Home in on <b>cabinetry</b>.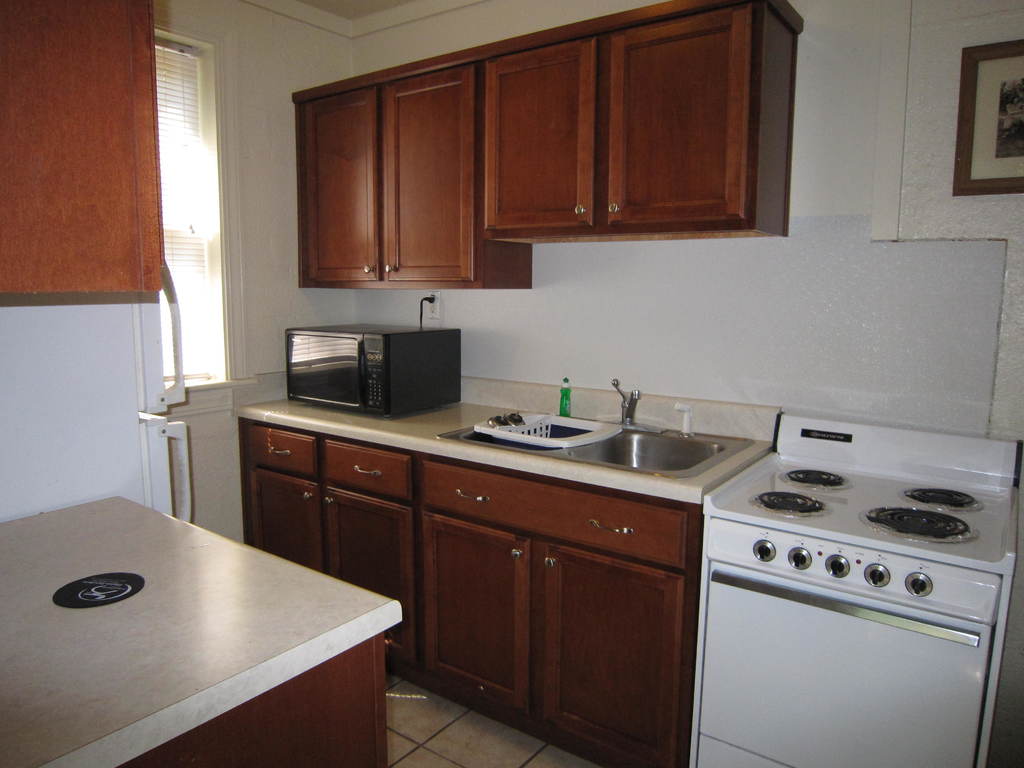
Homed in at <bbox>0, 0, 170, 302</bbox>.
